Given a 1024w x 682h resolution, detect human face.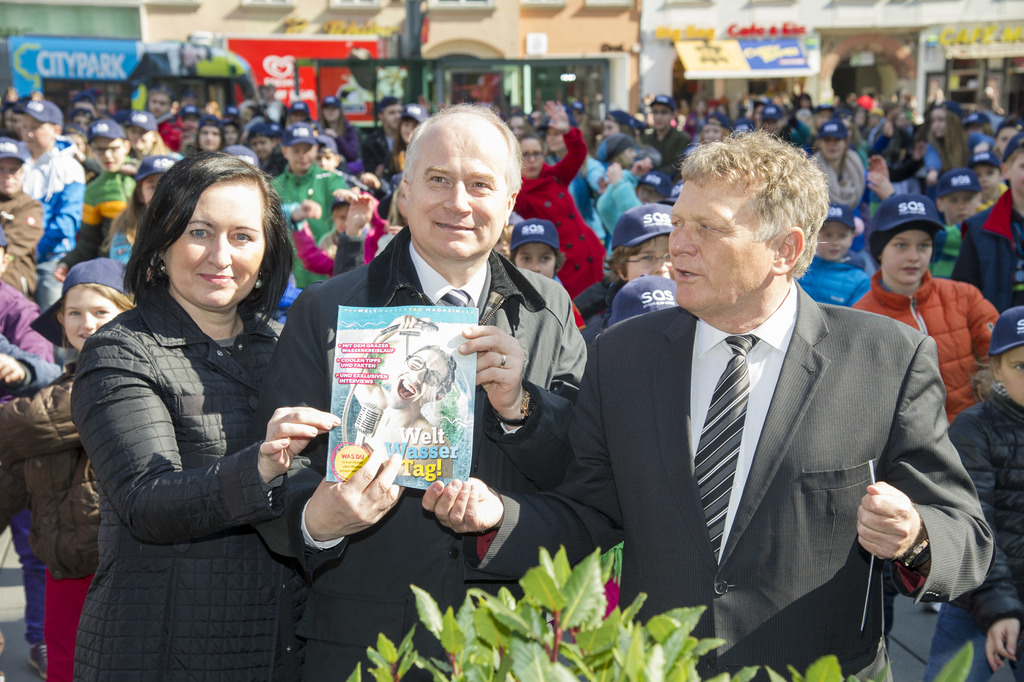
[975, 166, 1002, 197].
